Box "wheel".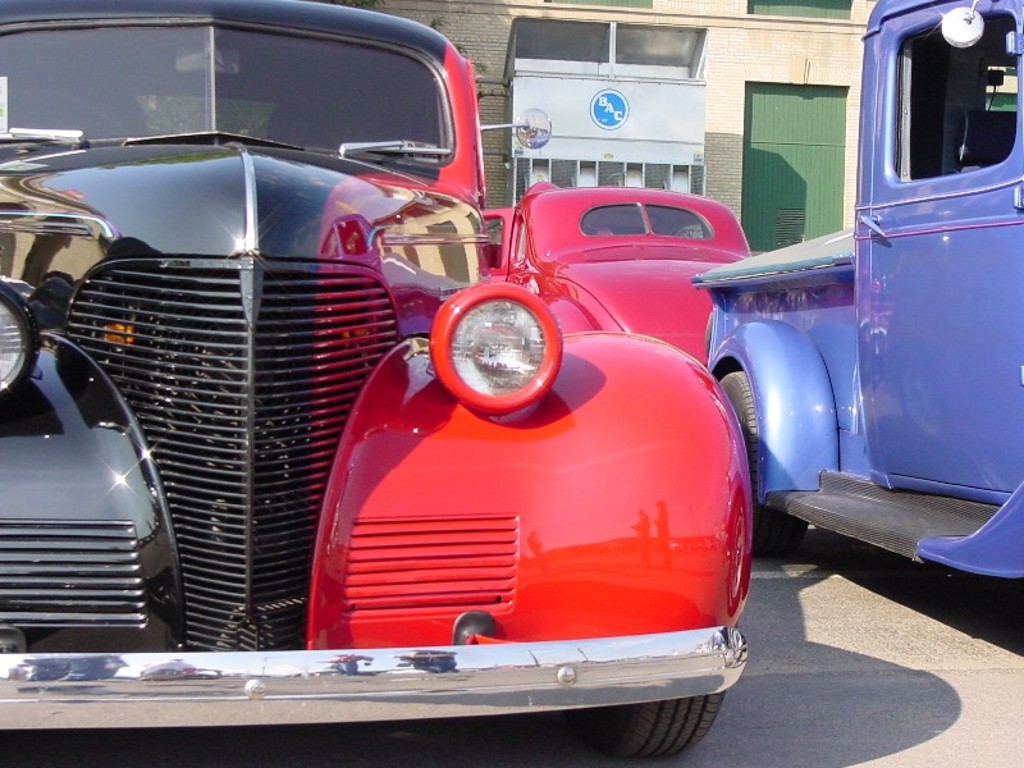
(564, 684, 731, 763).
